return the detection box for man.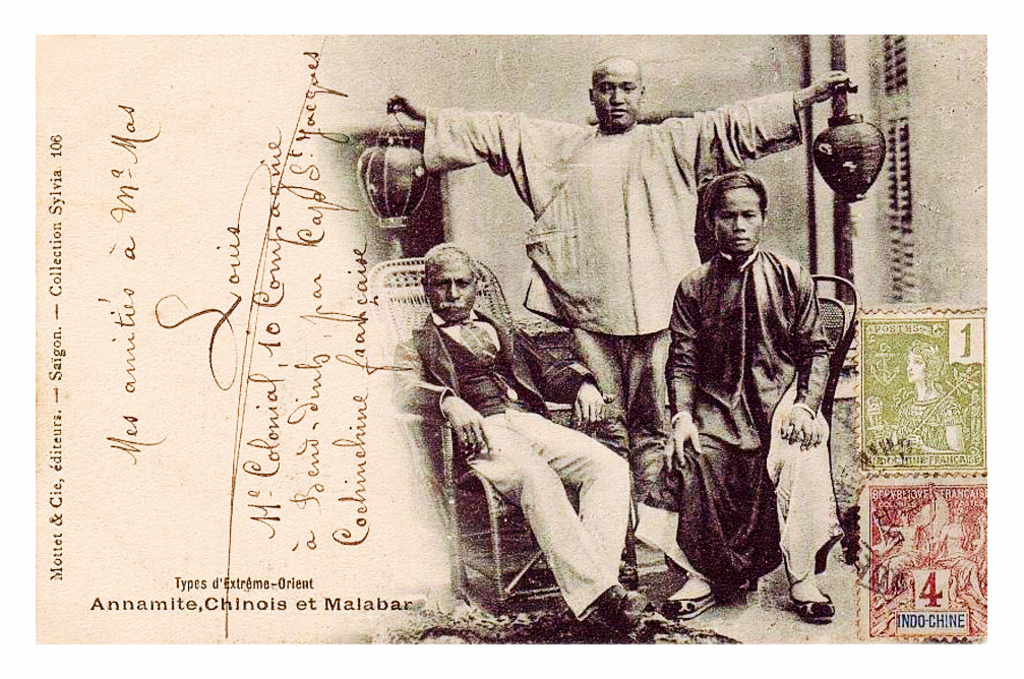
<region>390, 245, 648, 627</region>.
